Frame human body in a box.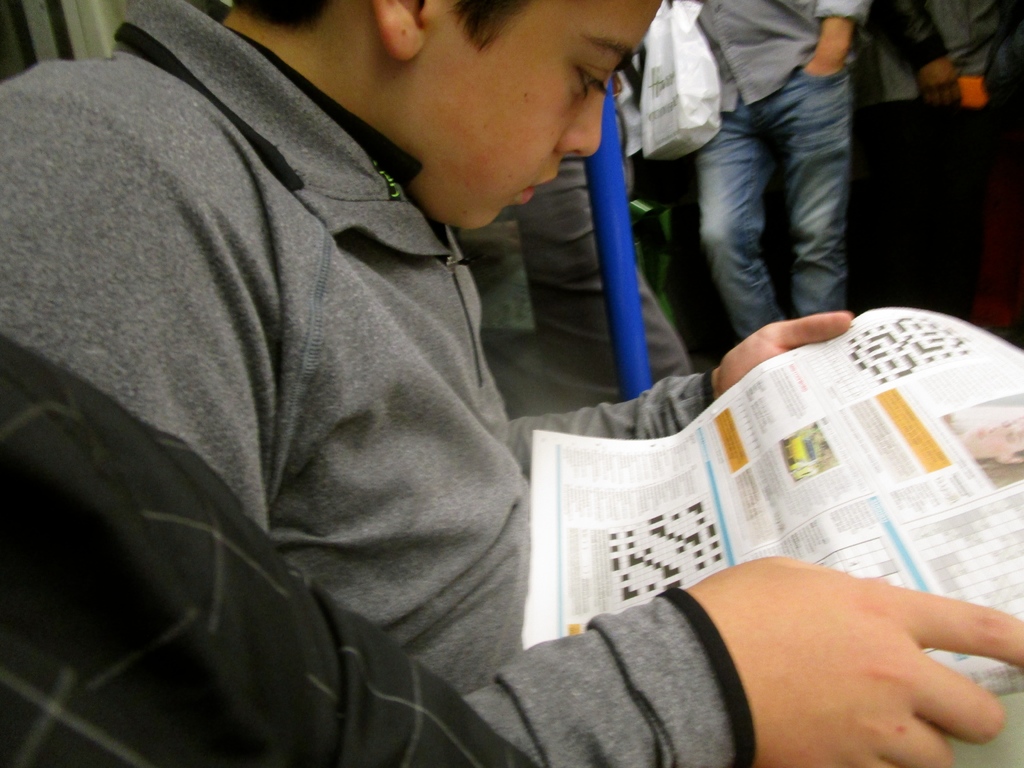
(left=0, top=4, right=1023, bottom=767).
